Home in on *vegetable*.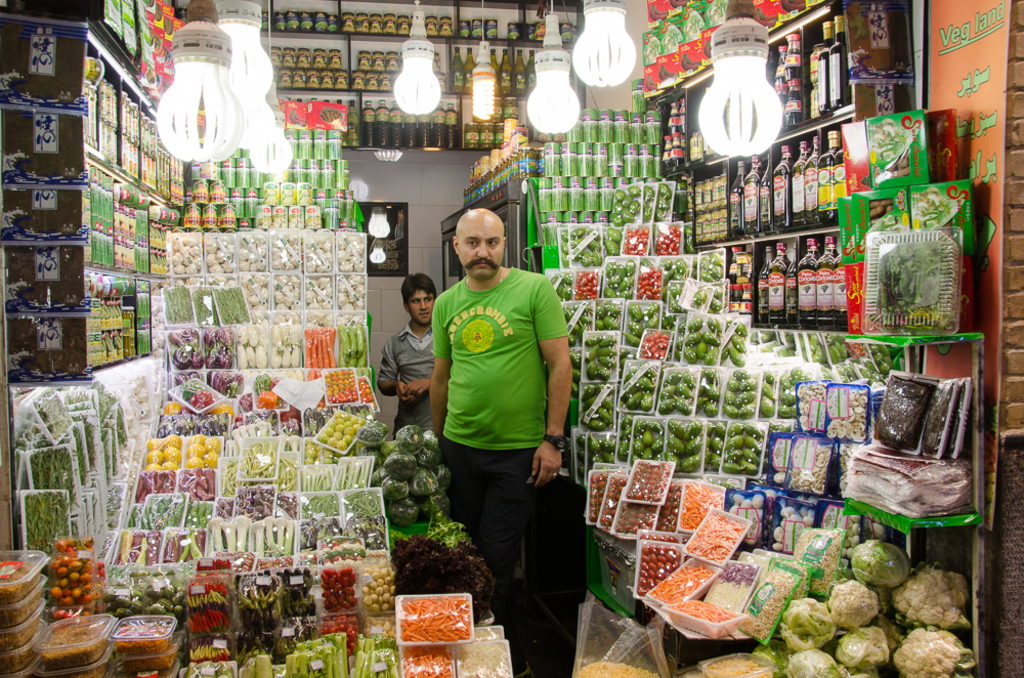
Homed in at <box>826,579,881,629</box>.
